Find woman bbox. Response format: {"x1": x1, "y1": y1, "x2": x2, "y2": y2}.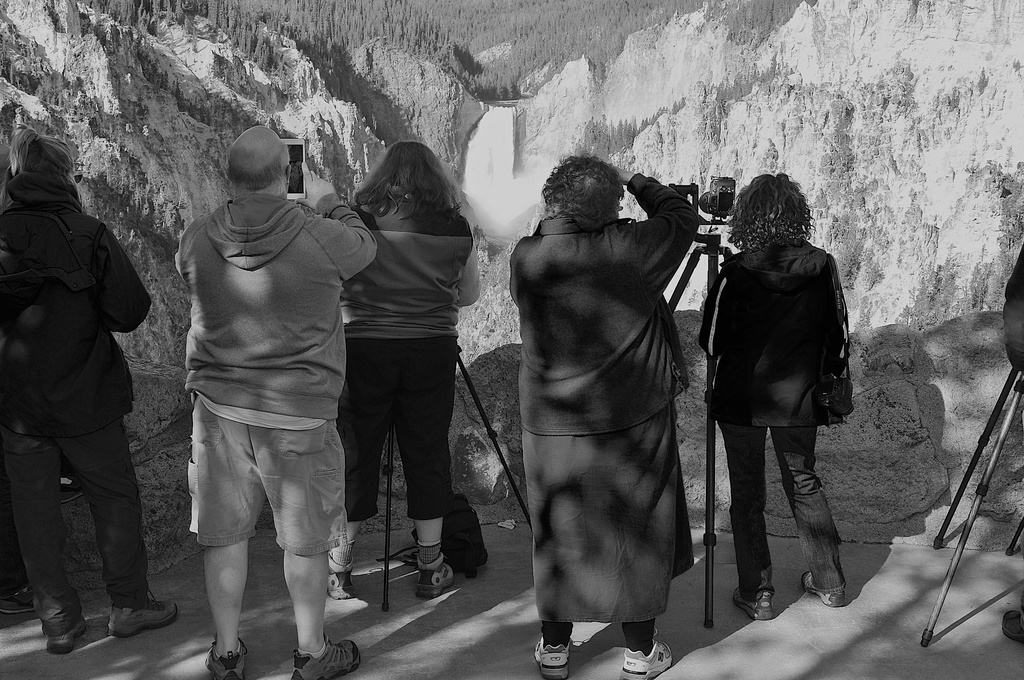
{"x1": 316, "y1": 129, "x2": 488, "y2": 642}.
